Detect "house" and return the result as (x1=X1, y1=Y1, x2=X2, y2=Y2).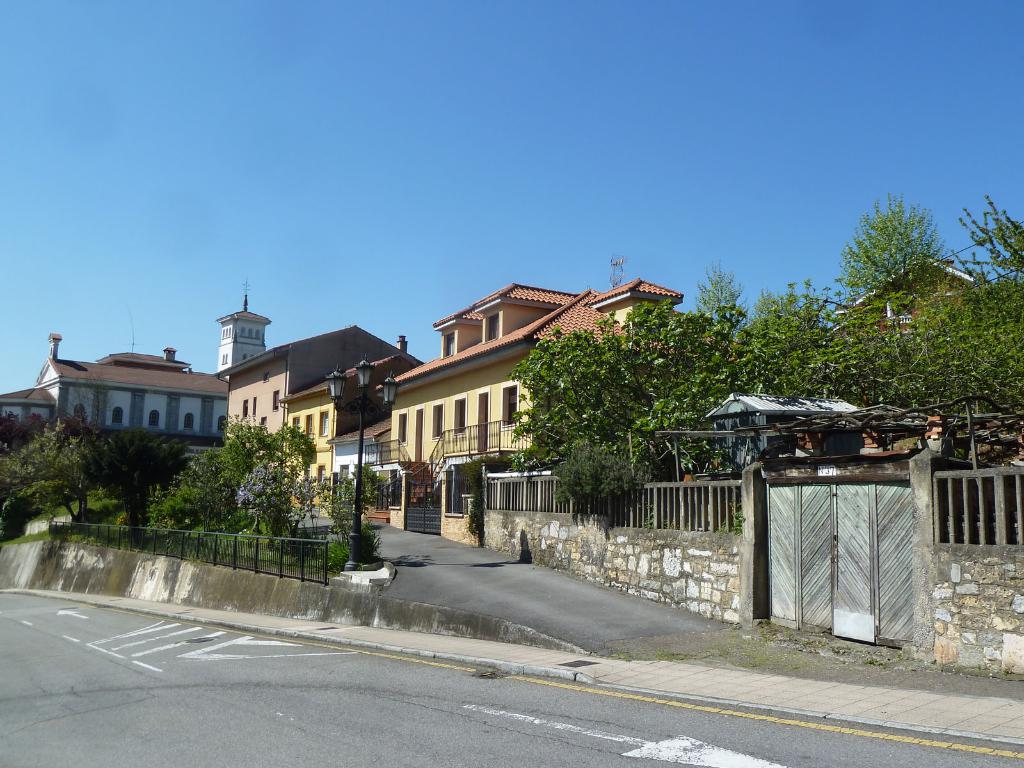
(x1=212, y1=321, x2=424, y2=511).
